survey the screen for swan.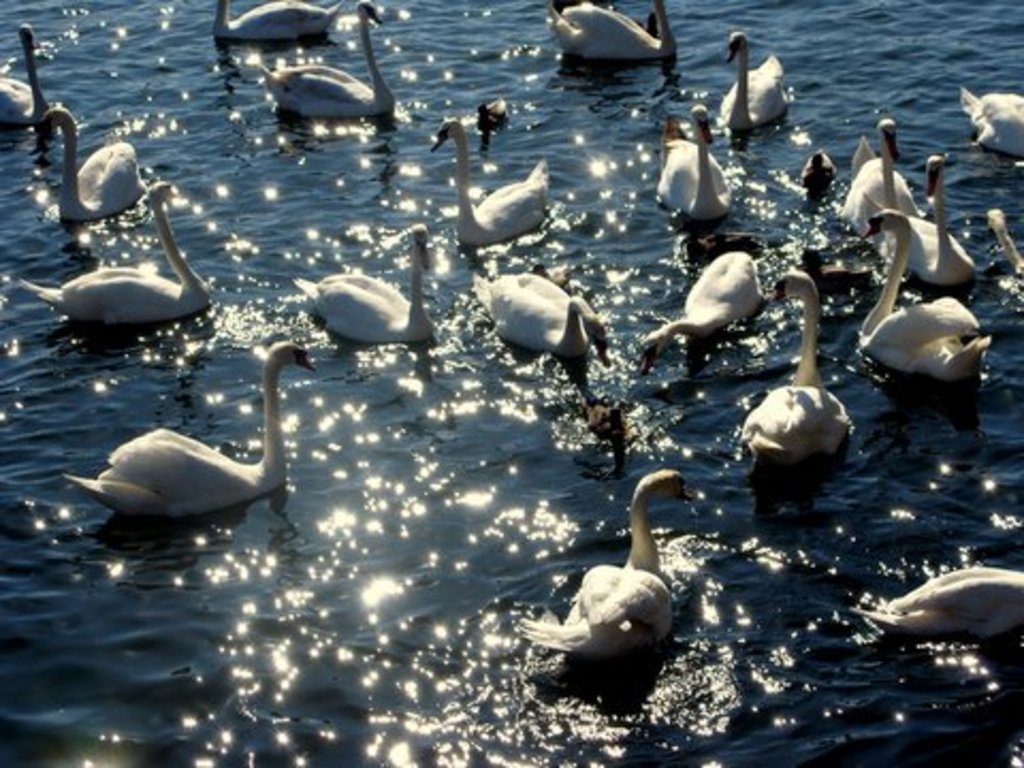
Survey found: <region>858, 205, 988, 388</region>.
